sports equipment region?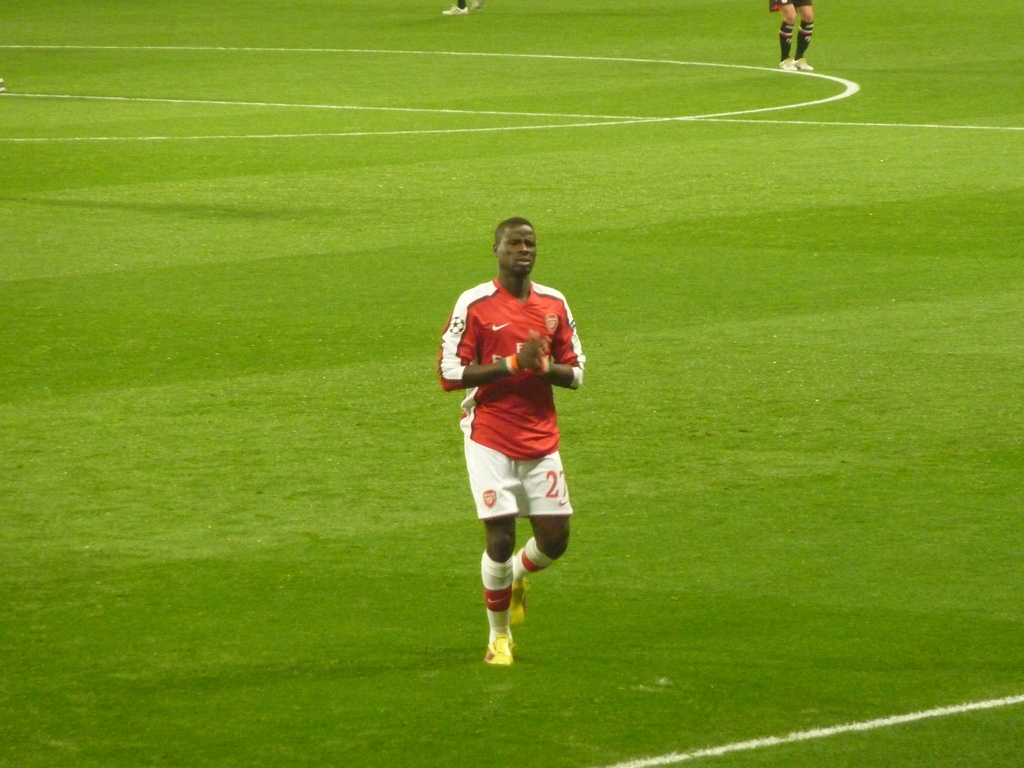
(x1=484, y1=624, x2=516, y2=667)
